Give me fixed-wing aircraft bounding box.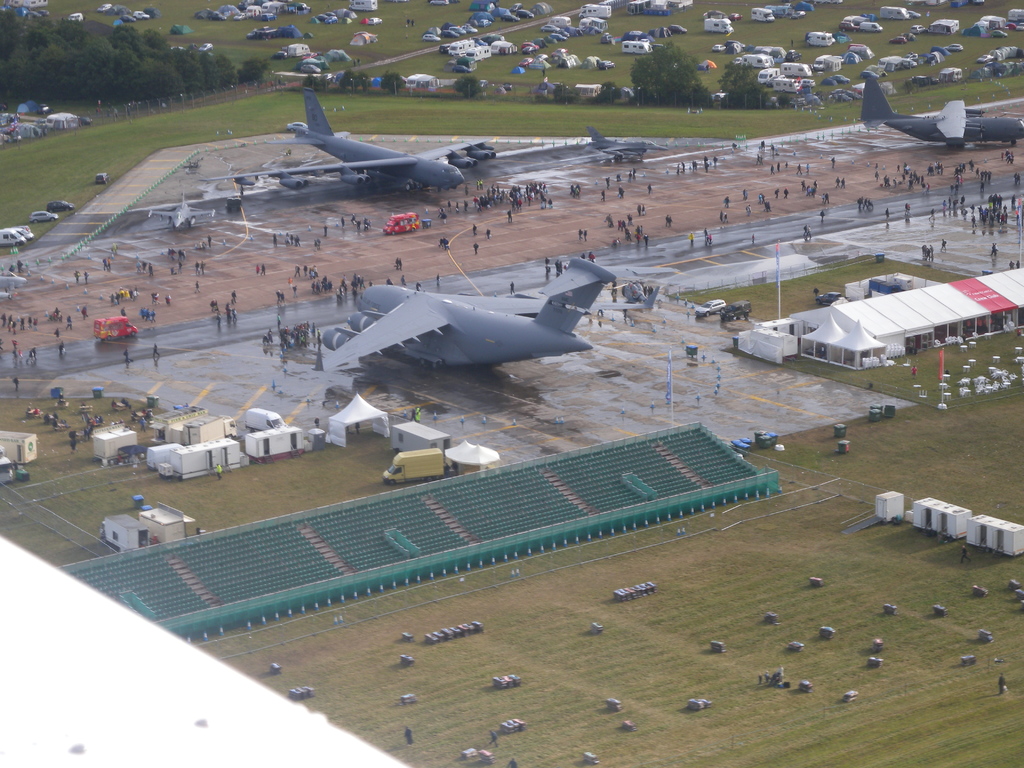
{"left": 141, "top": 185, "right": 216, "bottom": 234}.
